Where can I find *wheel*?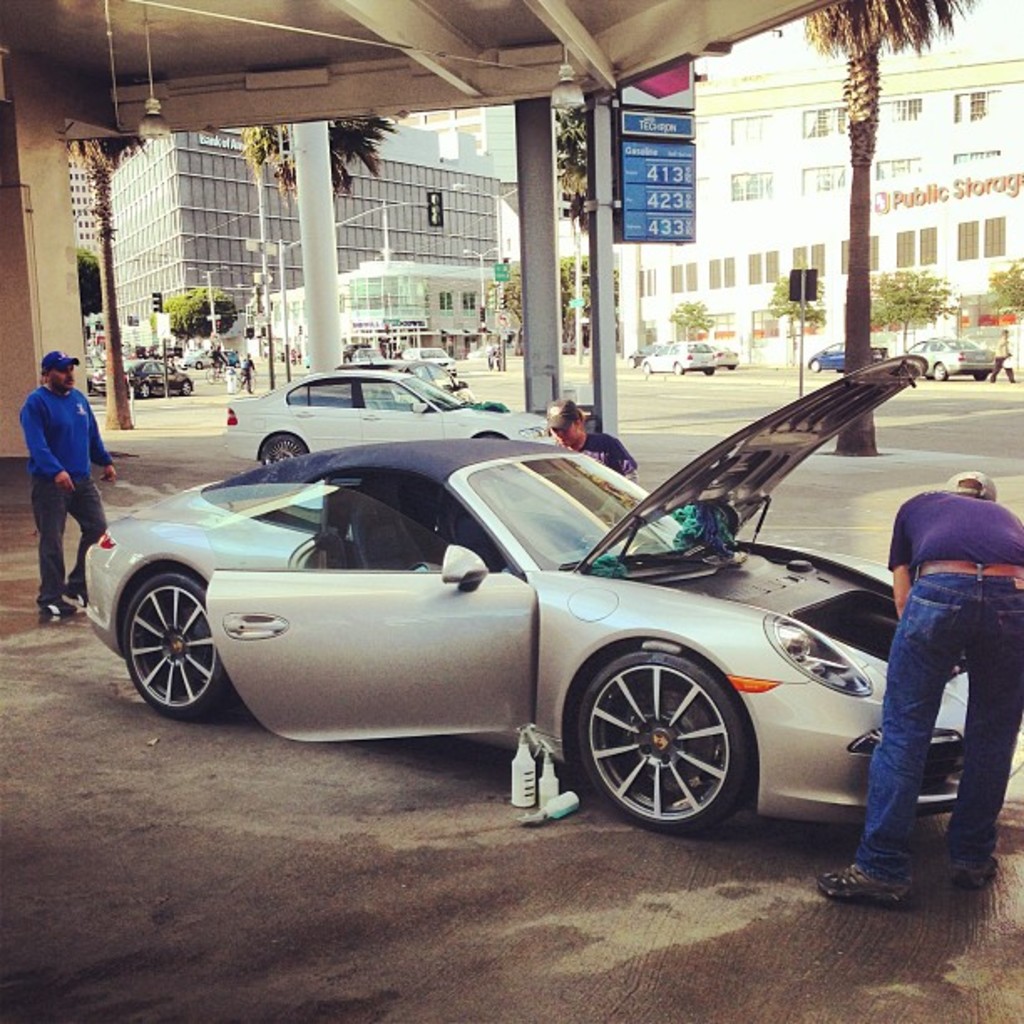
You can find it at l=261, t=433, r=308, b=460.
